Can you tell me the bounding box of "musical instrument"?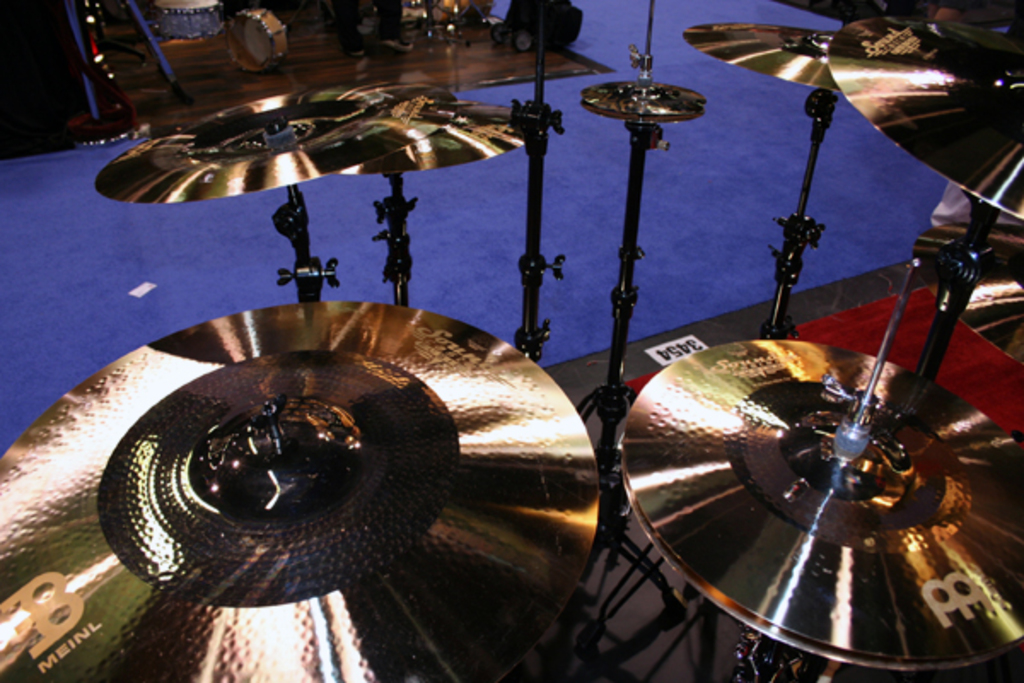
x1=683 y1=20 x2=853 y2=101.
